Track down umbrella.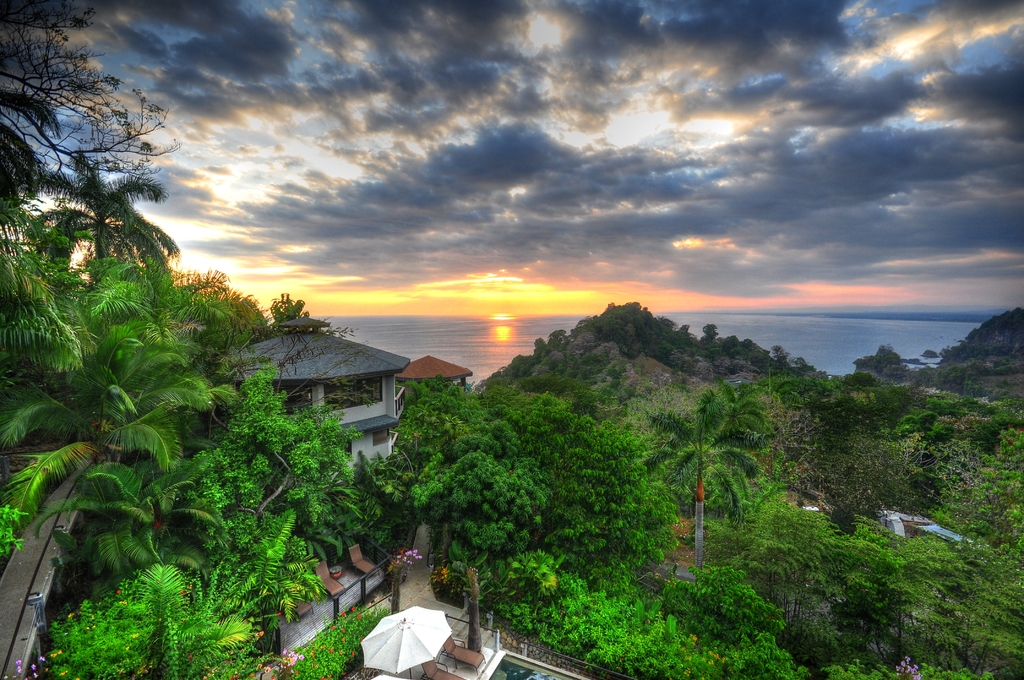
Tracked to box=[361, 608, 452, 675].
